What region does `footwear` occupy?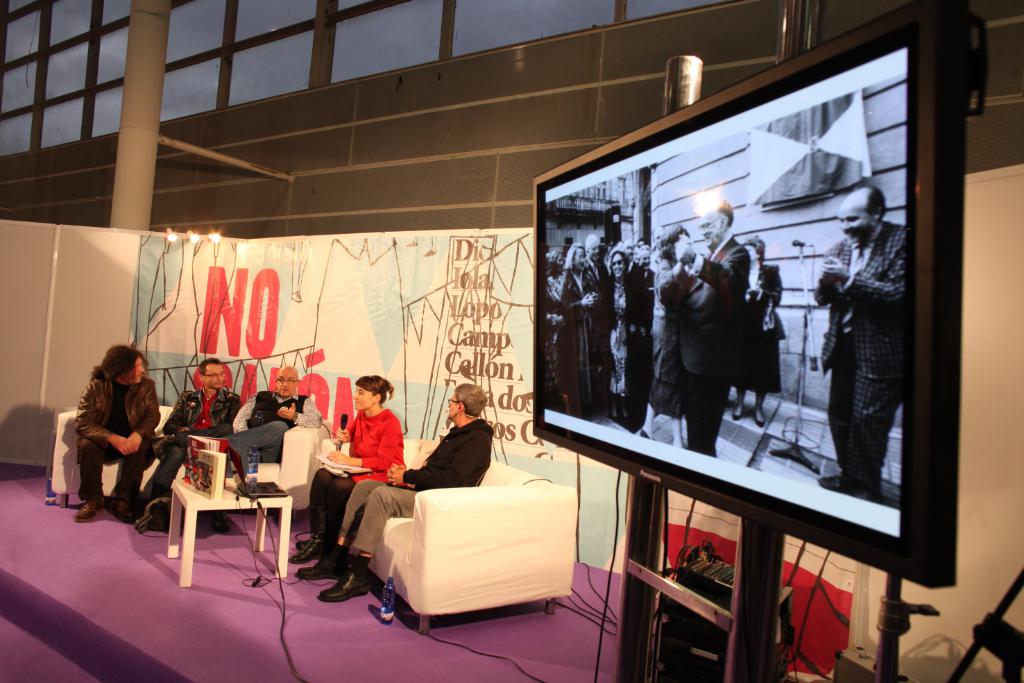
318:560:377:603.
